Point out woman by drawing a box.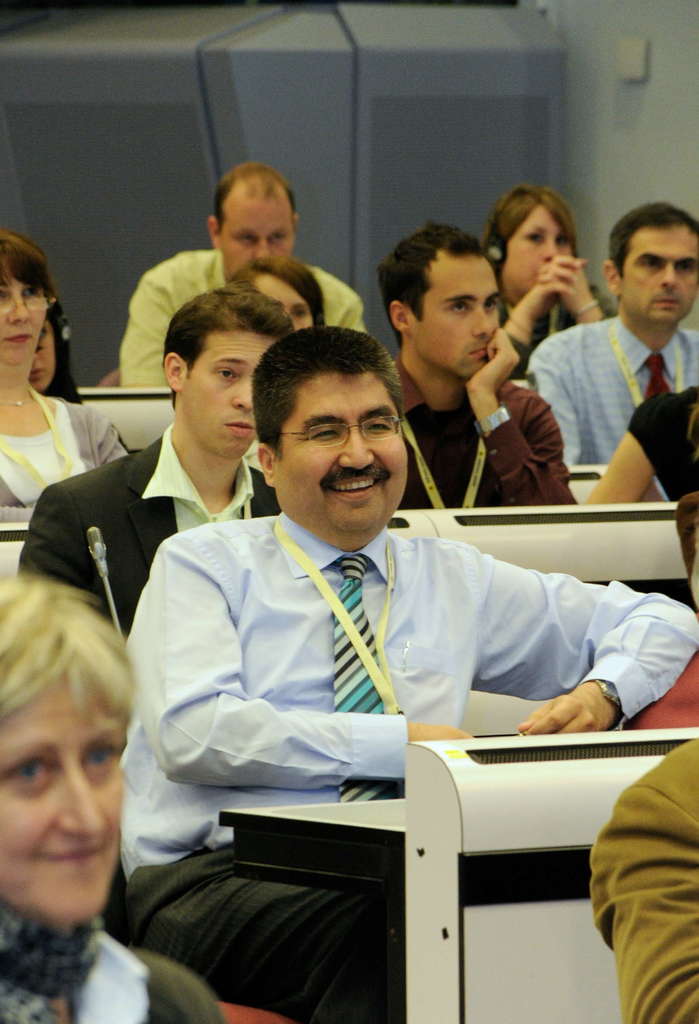
569, 383, 698, 509.
